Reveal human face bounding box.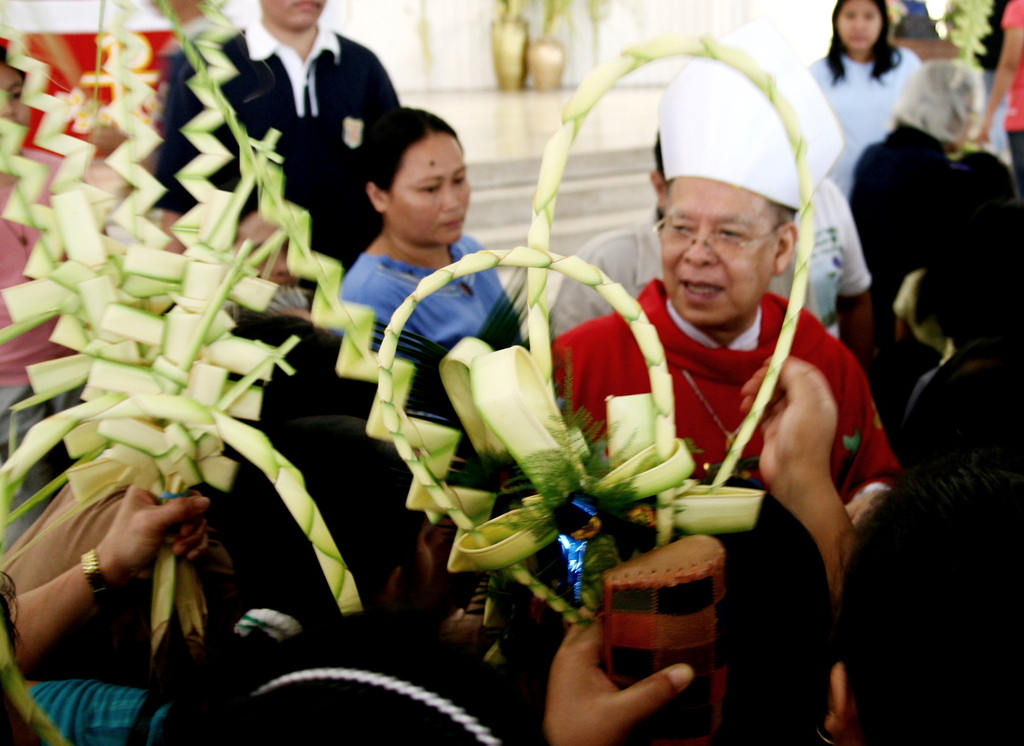
Revealed: l=838, t=0, r=879, b=49.
